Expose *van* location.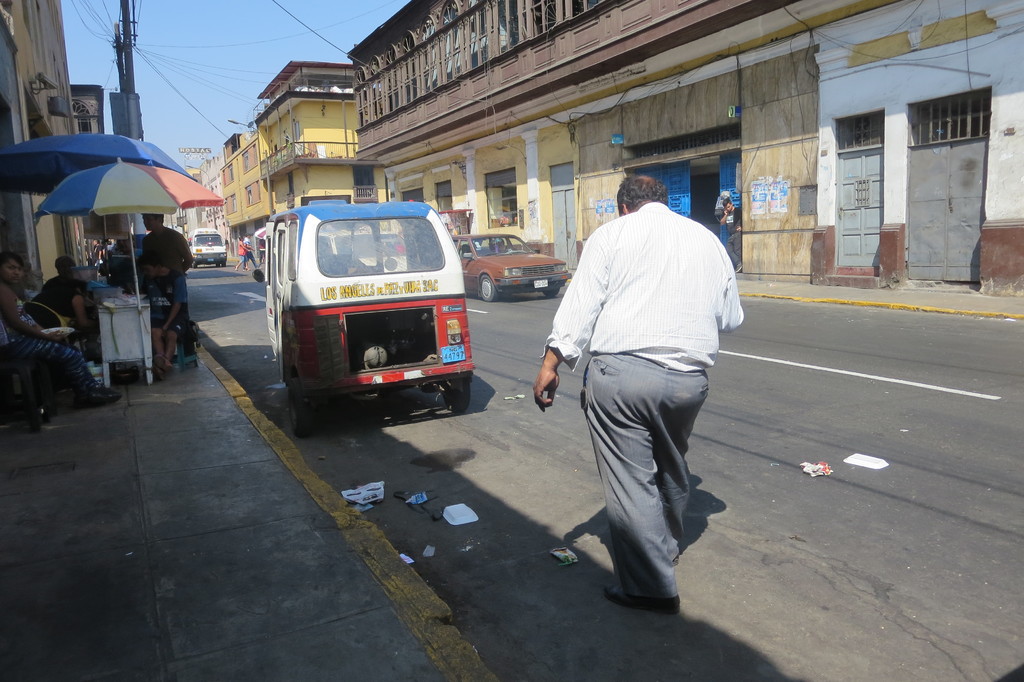
Exposed at box=[259, 199, 477, 438].
